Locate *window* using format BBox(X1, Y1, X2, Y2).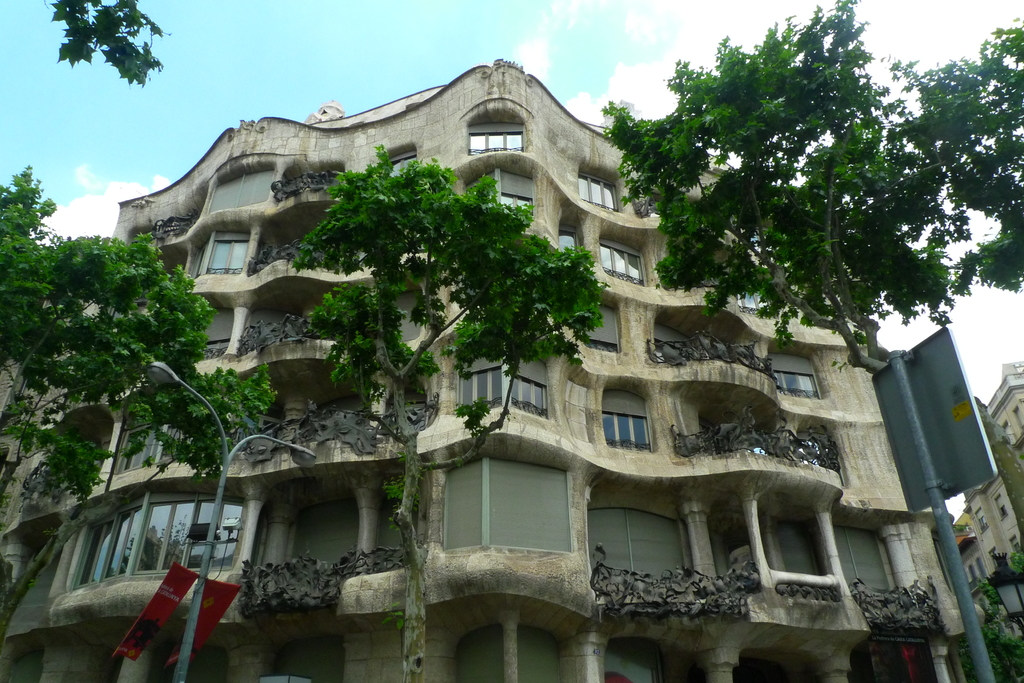
BBox(104, 401, 191, 473).
